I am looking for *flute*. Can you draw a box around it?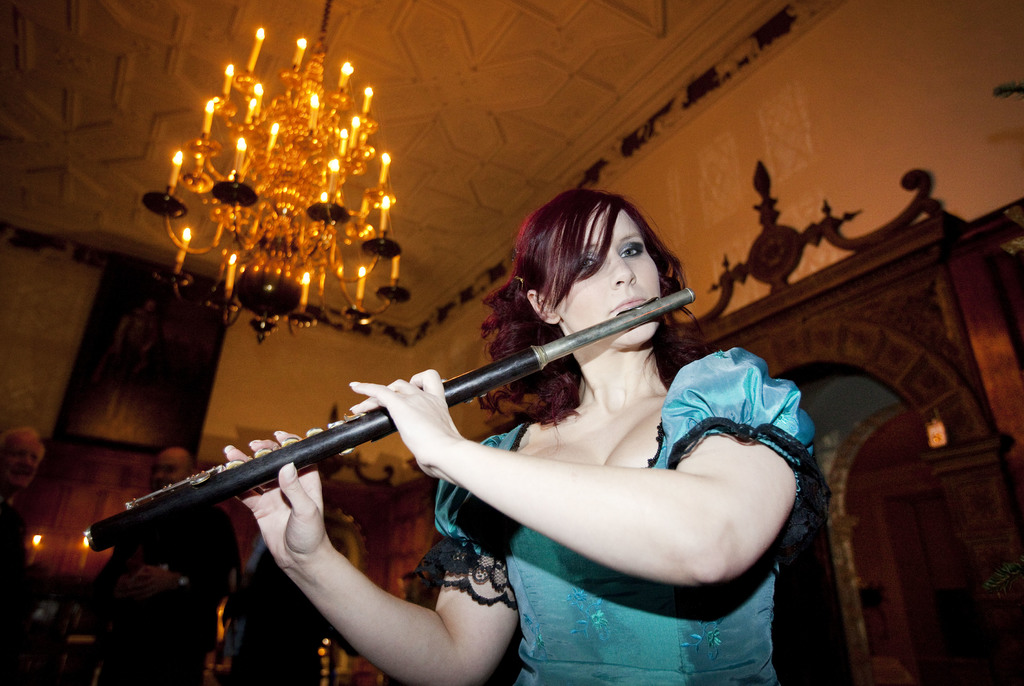
Sure, the bounding box is (x1=83, y1=284, x2=694, y2=553).
